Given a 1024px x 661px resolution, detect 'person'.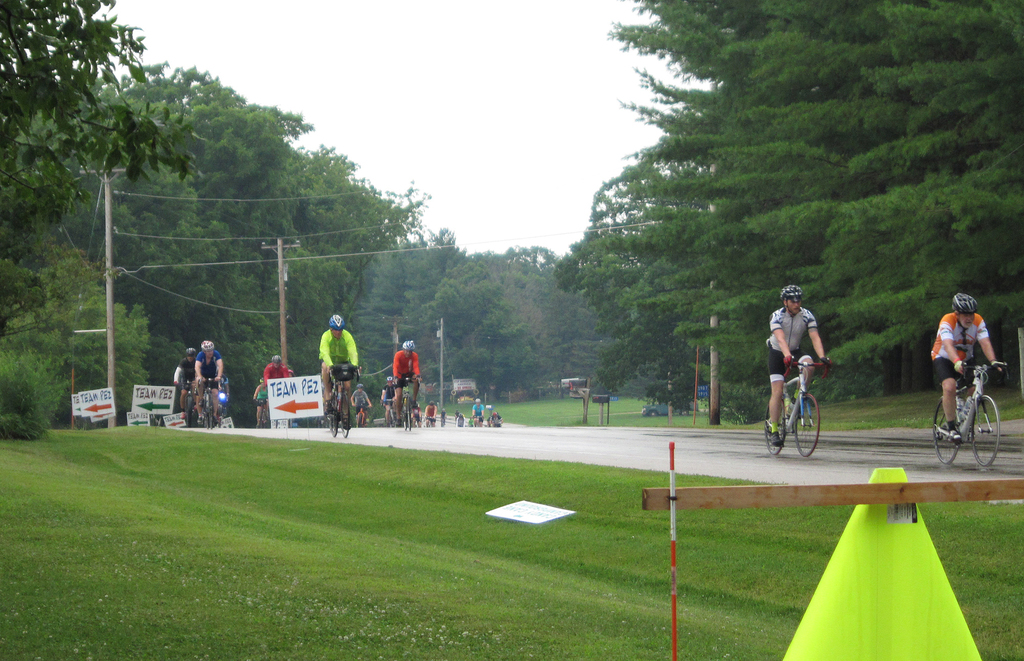
x1=317 y1=315 x2=360 y2=422.
